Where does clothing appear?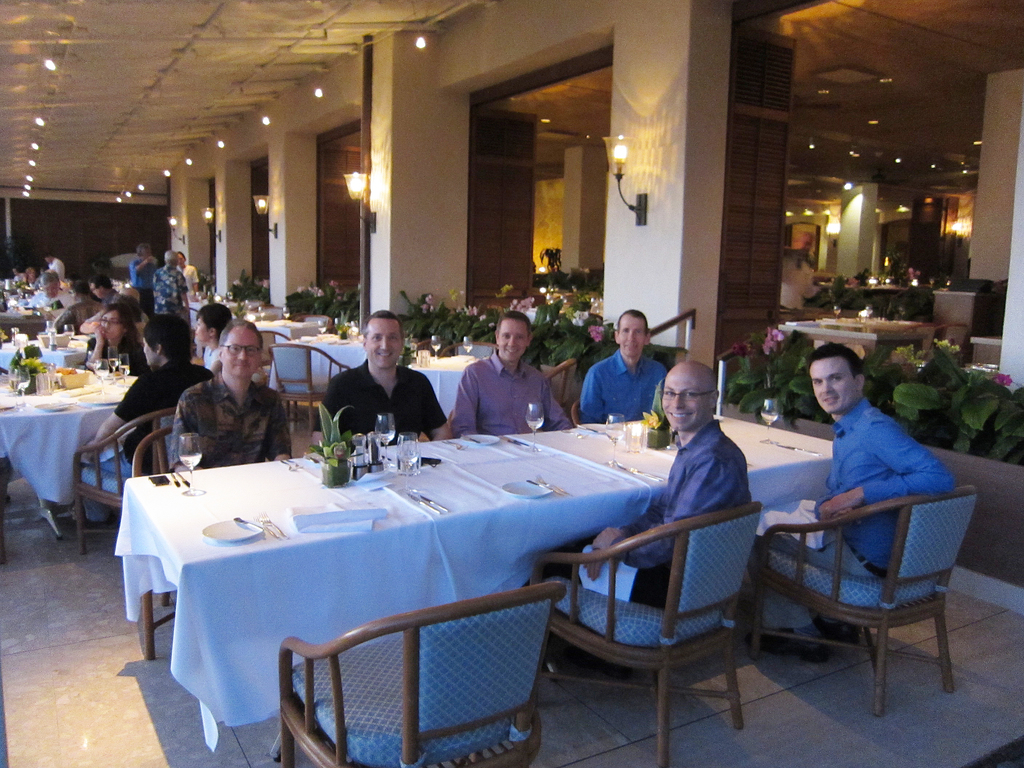
Appears at Rect(454, 346, 565, 435).
